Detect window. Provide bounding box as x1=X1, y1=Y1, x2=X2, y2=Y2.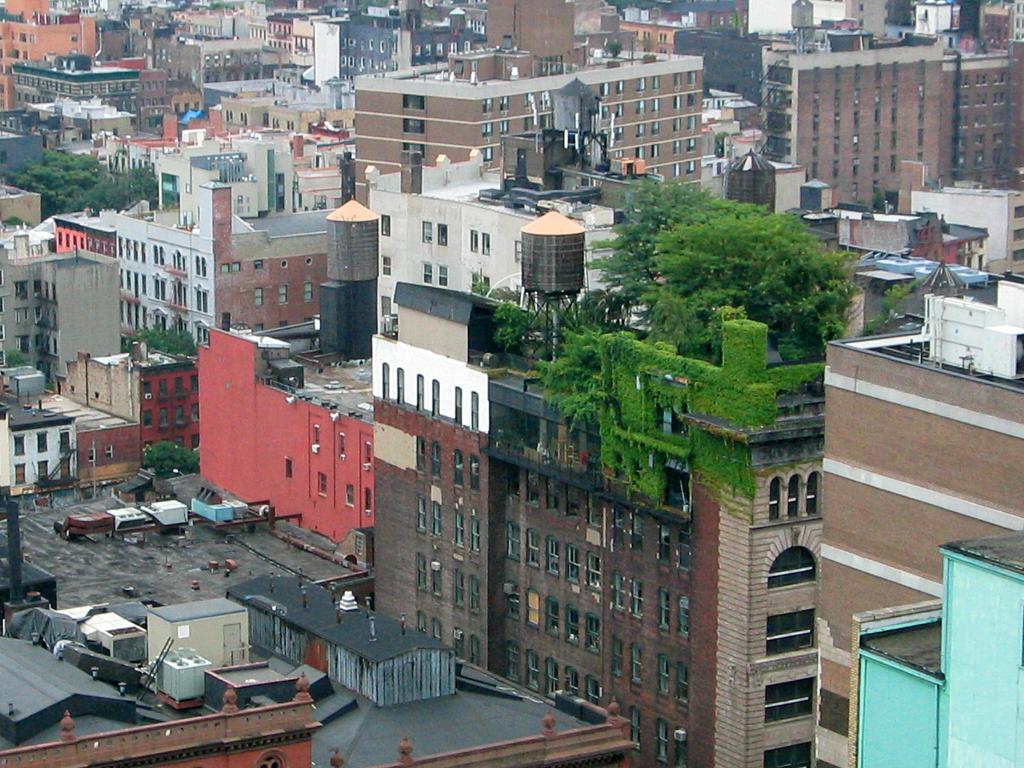
x1=452, y1=631, x2=463, y2=658.
